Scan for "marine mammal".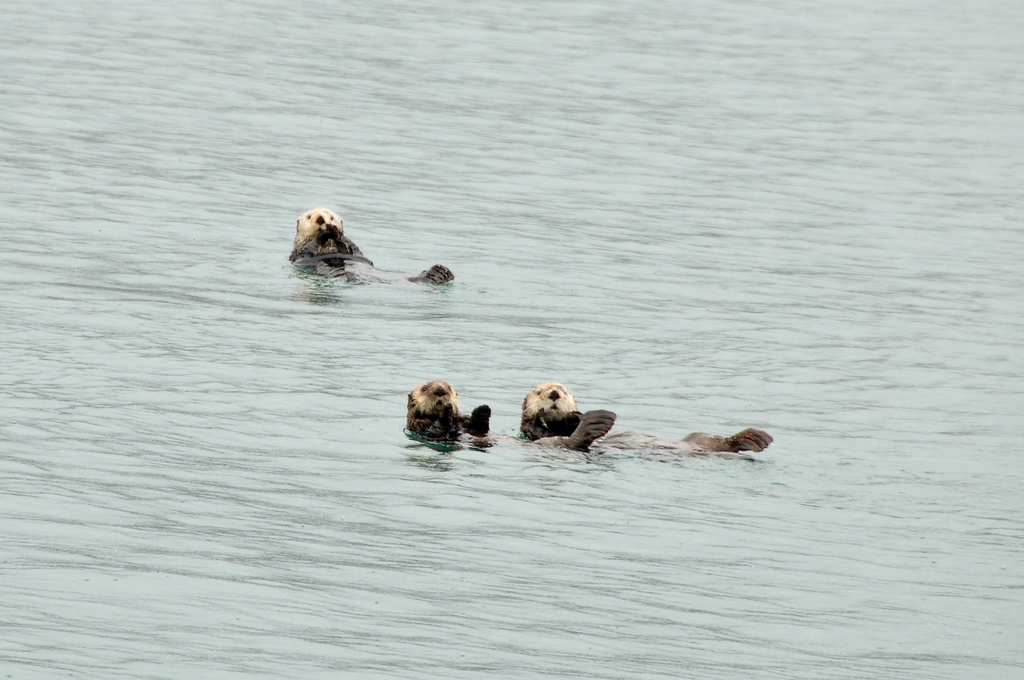
Scan result: [left=664, top=425, right=775, bottom=458].
